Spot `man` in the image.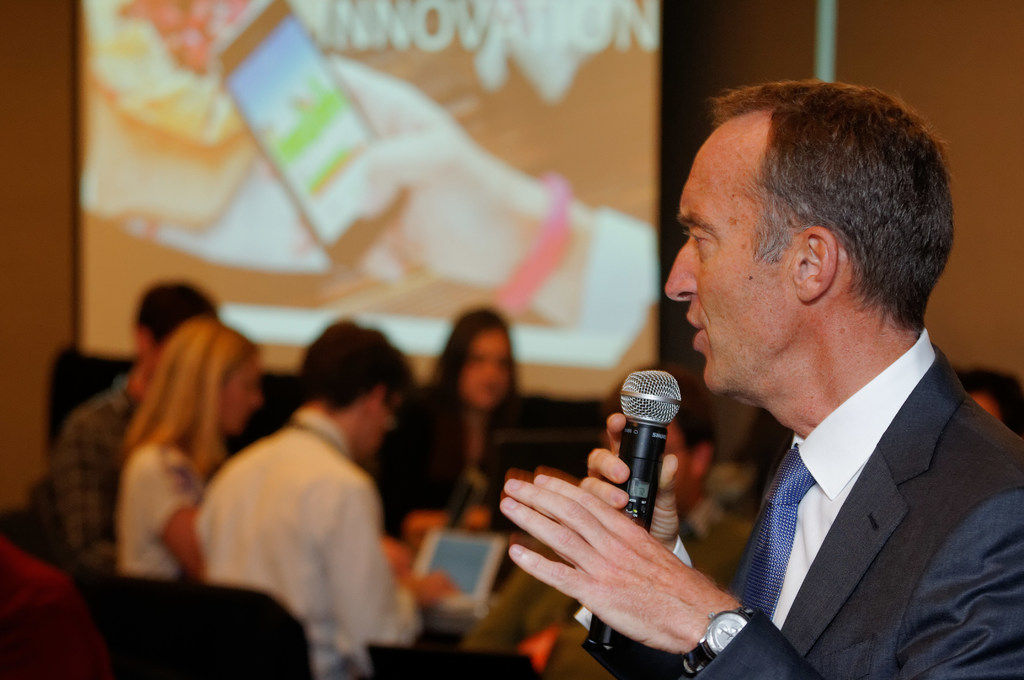
`man` found at <bbox>465, 368, 754, 679</bbox>.
